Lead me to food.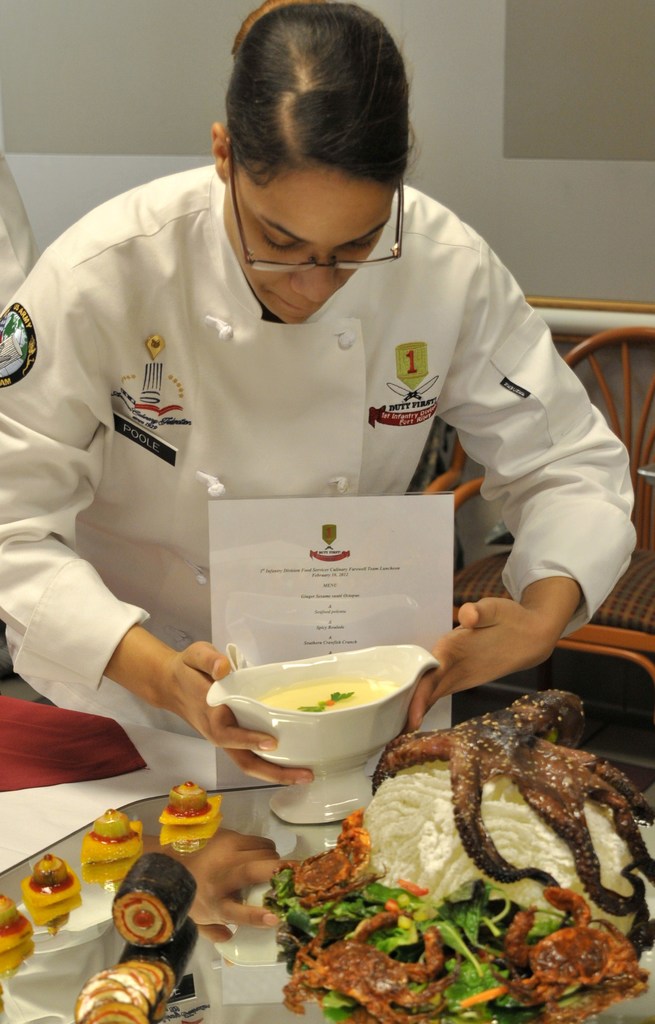
Lead to locate(0, 893, 35, 952).
